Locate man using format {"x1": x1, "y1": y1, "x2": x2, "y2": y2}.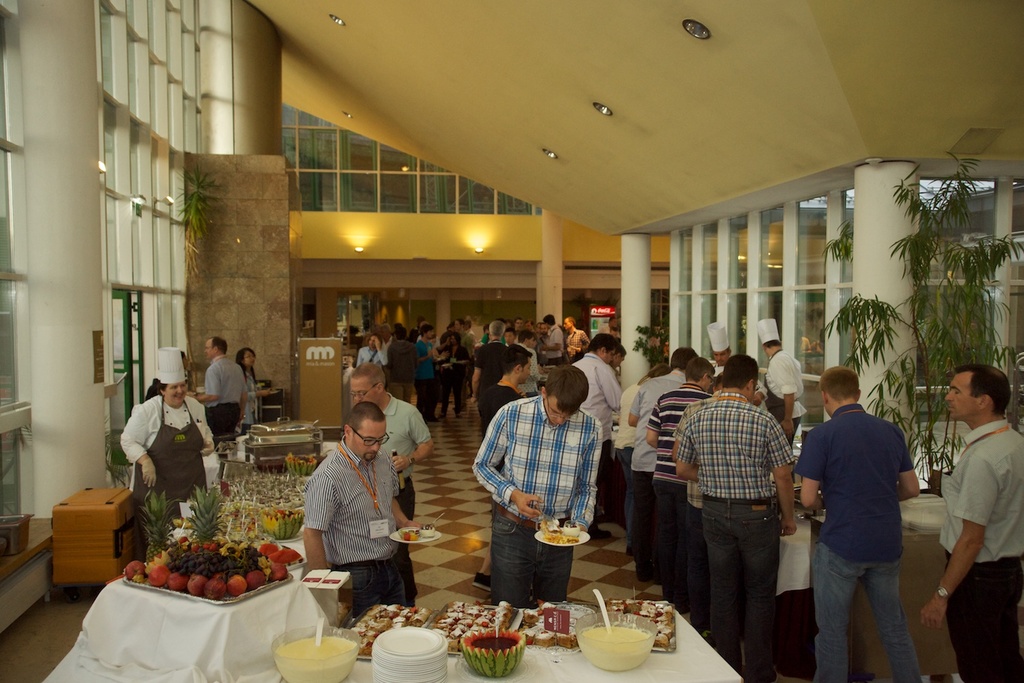
{"x1": 472, "y1": 367, "x2": 603, "y2": 609}.
